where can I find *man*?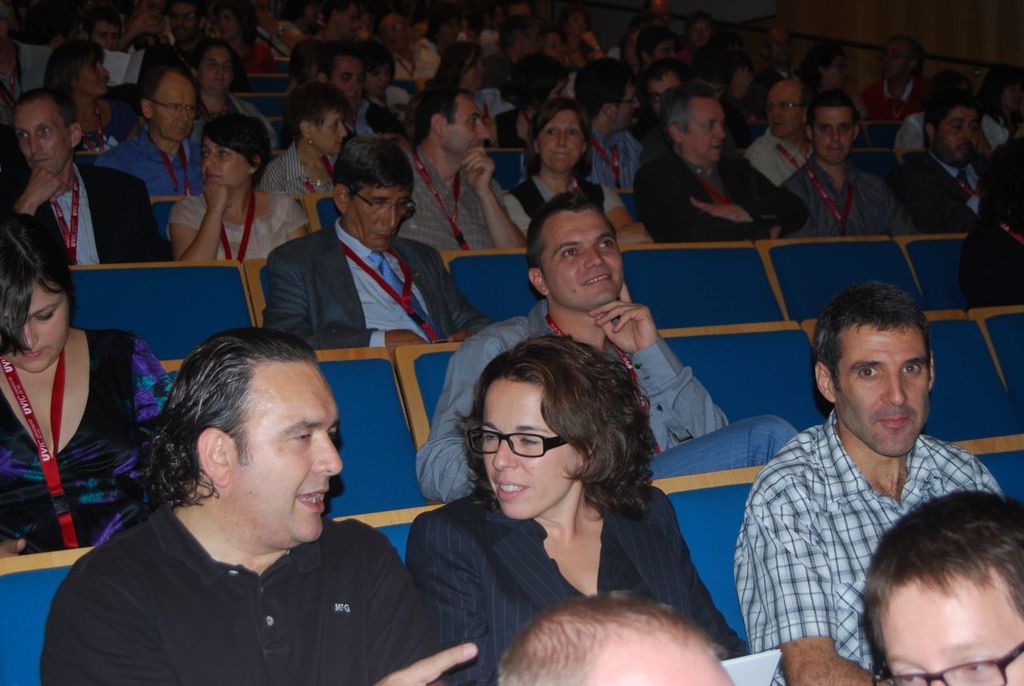
You can find it at x1=897 y1=114 x2=1017 y2=231.
